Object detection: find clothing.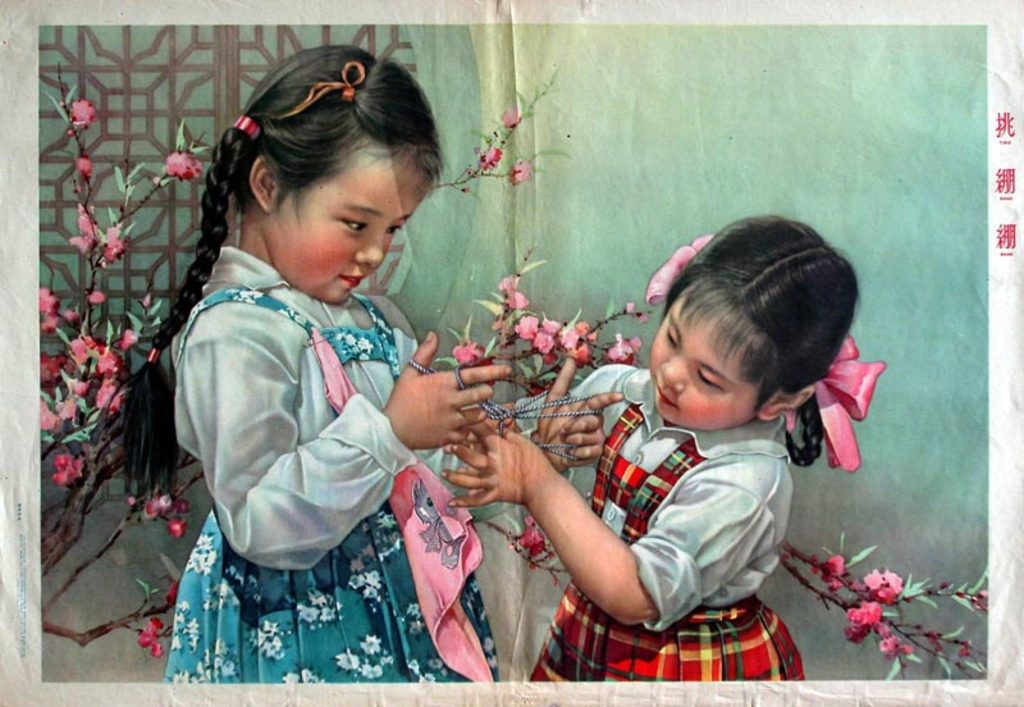
left=521, top=357, right=805, bottom=684.
